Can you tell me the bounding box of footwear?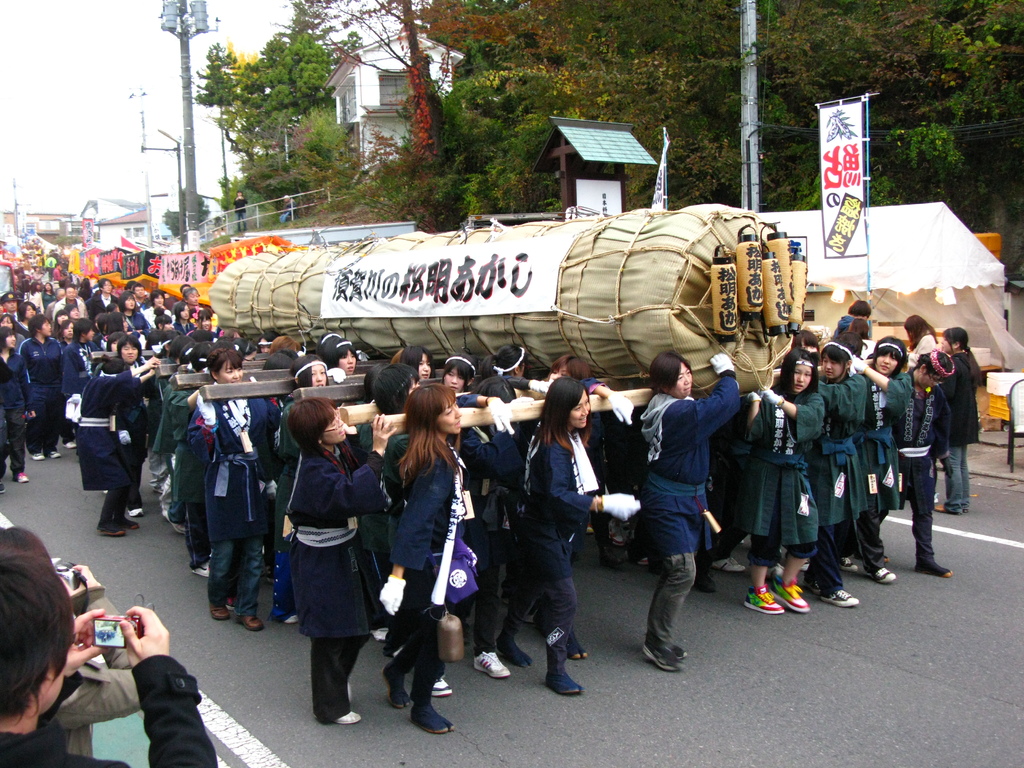
<box>127,508,144,519</box>.
